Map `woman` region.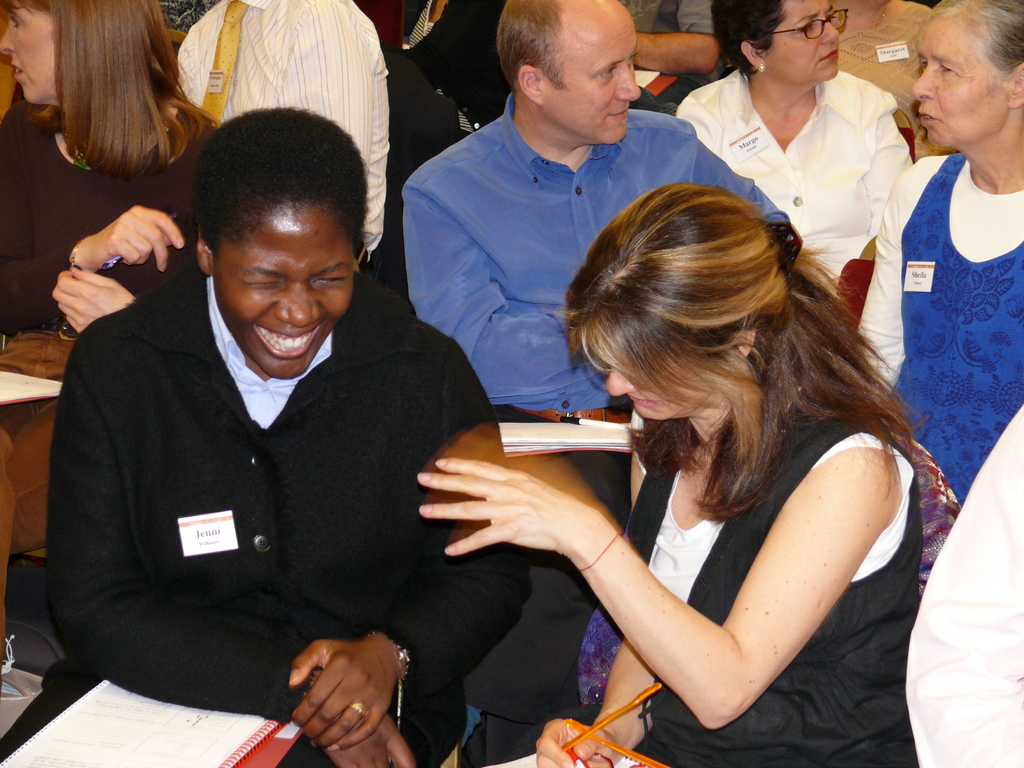
Mapped to Rect(0, 102, 532, 767).
